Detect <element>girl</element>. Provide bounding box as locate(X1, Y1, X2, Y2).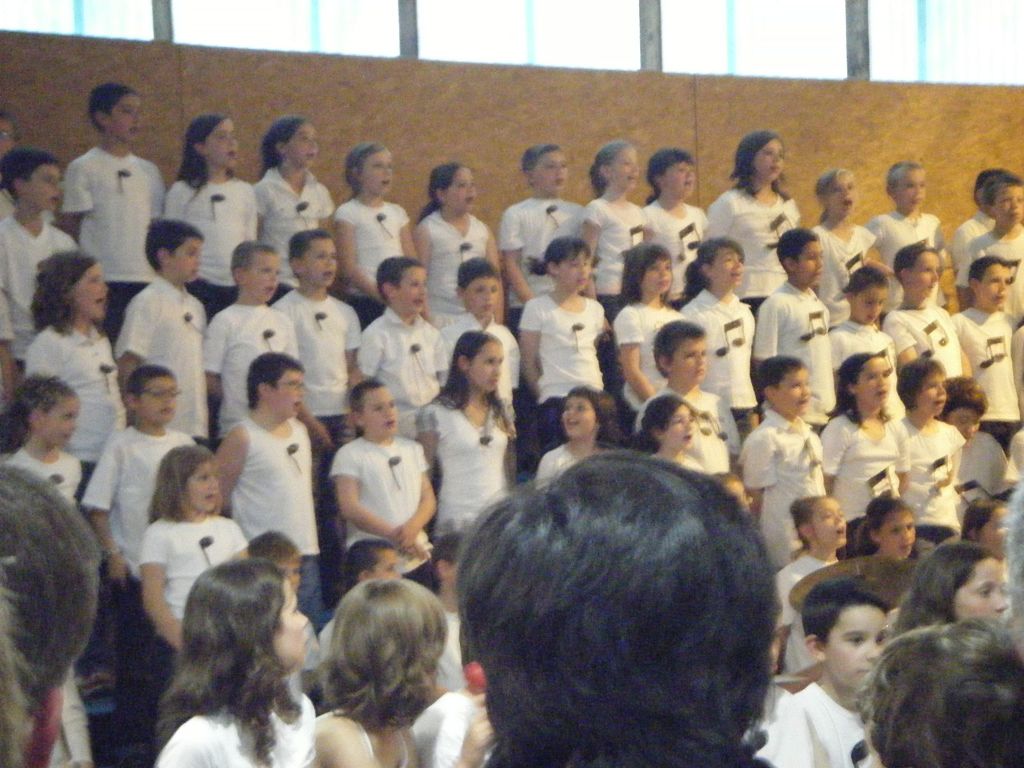
locate(157, 558, 334, 767).
